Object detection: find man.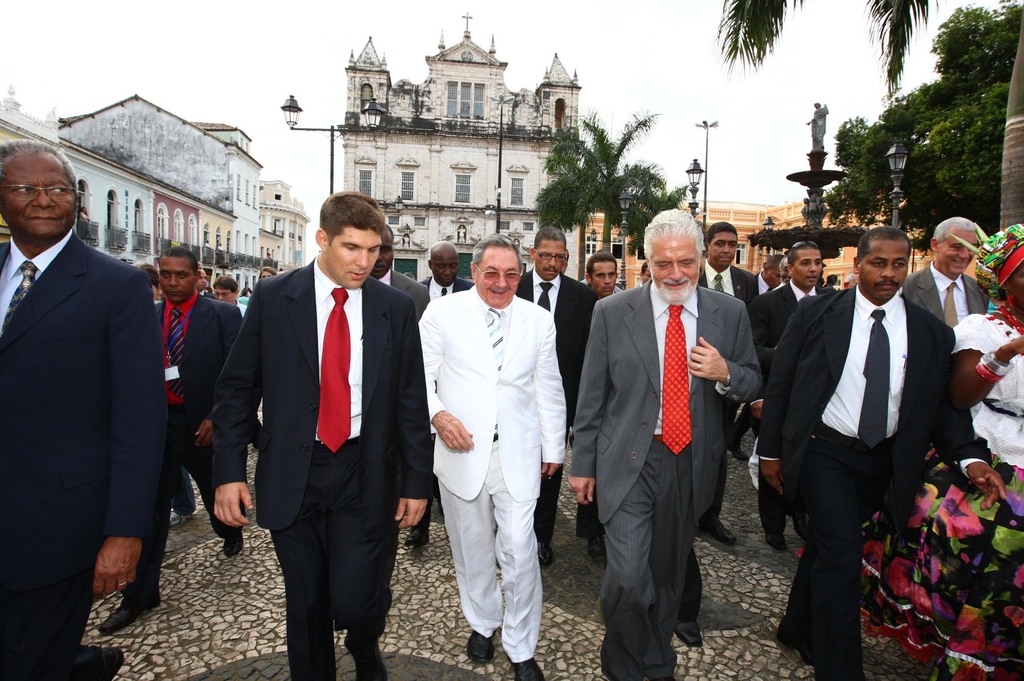
bbox(906, 218, 1017, 321).
